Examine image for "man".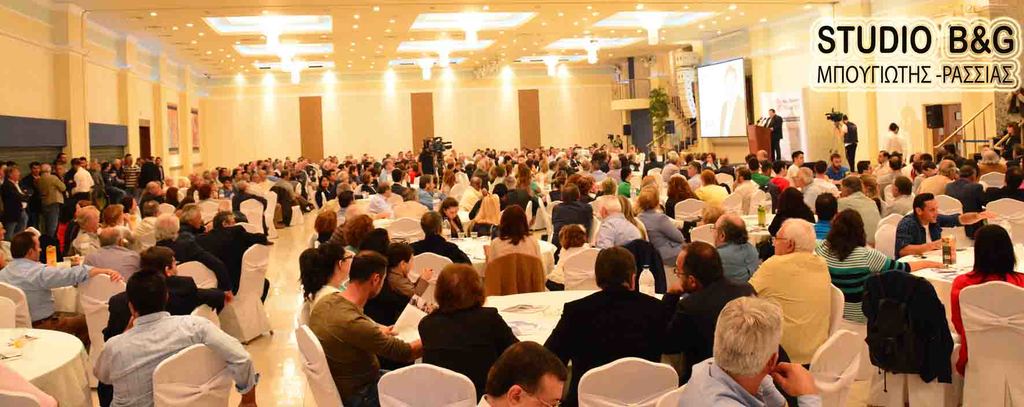
Examination result: box(706, 211, 760, 286).
